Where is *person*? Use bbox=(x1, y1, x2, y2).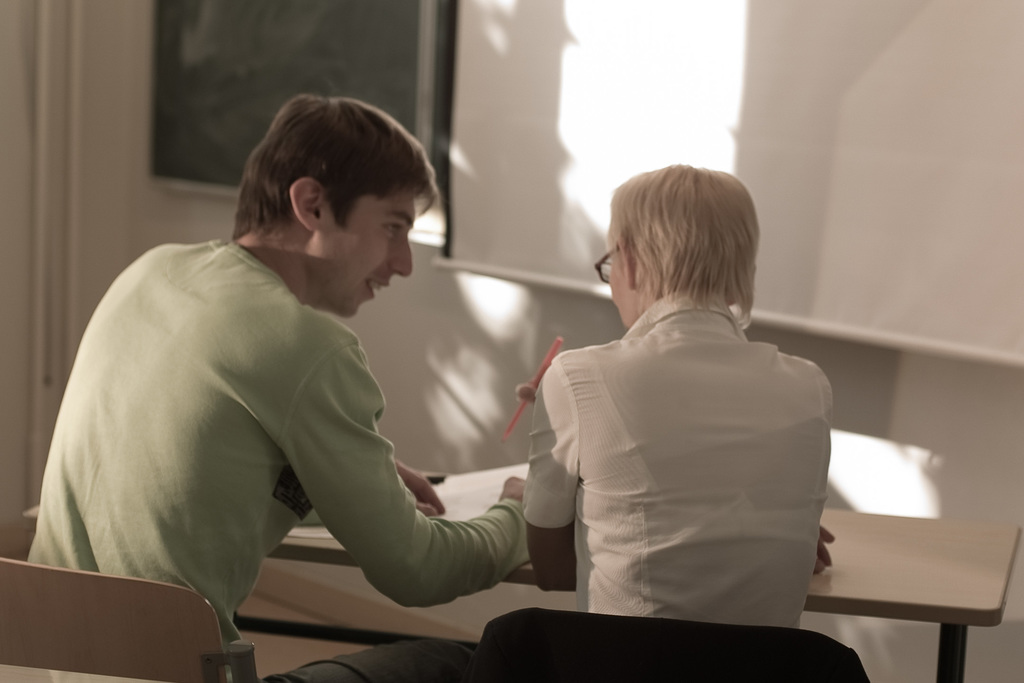
bbox=(44, 104, 570, 668).
